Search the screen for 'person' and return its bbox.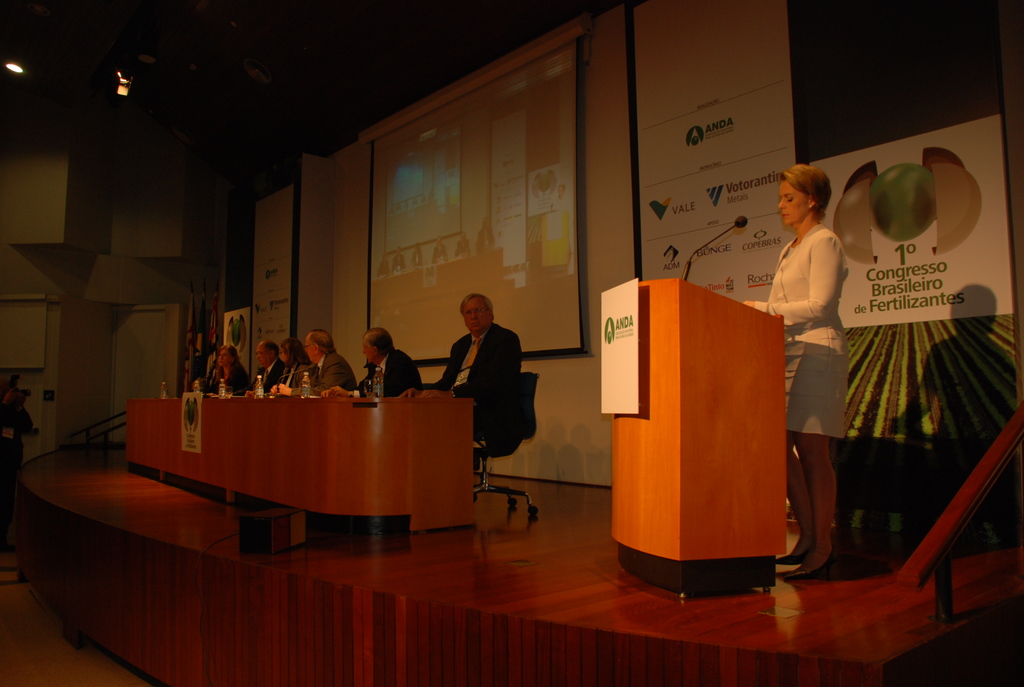
Found: region(321, 328, 428, 400).
